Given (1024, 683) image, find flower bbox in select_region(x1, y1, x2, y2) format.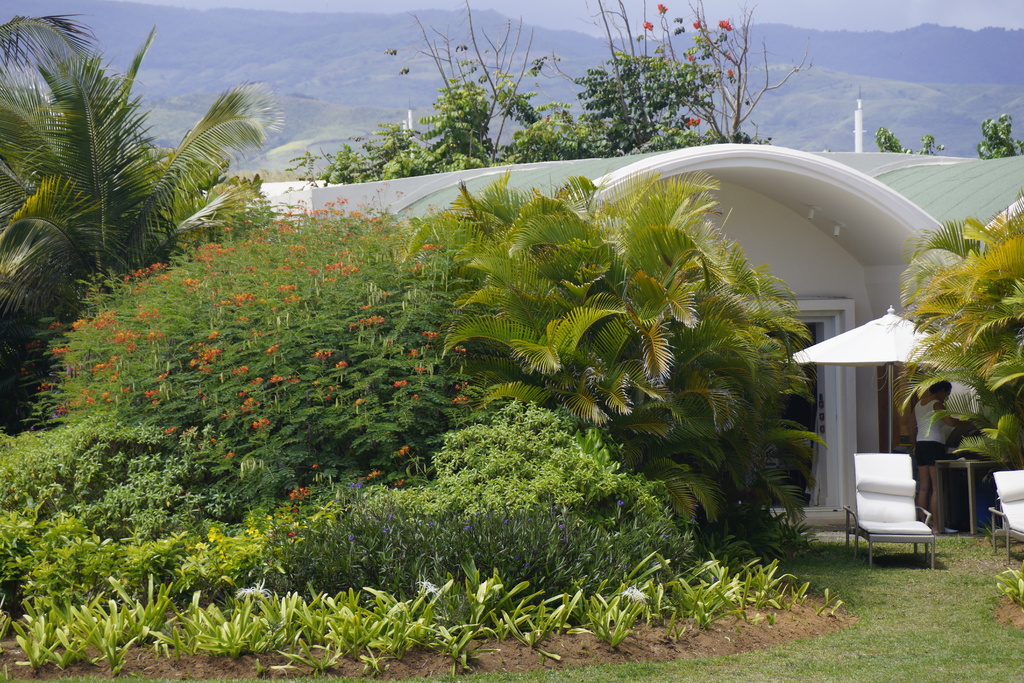
select_region(97, 308, 120, 329).
